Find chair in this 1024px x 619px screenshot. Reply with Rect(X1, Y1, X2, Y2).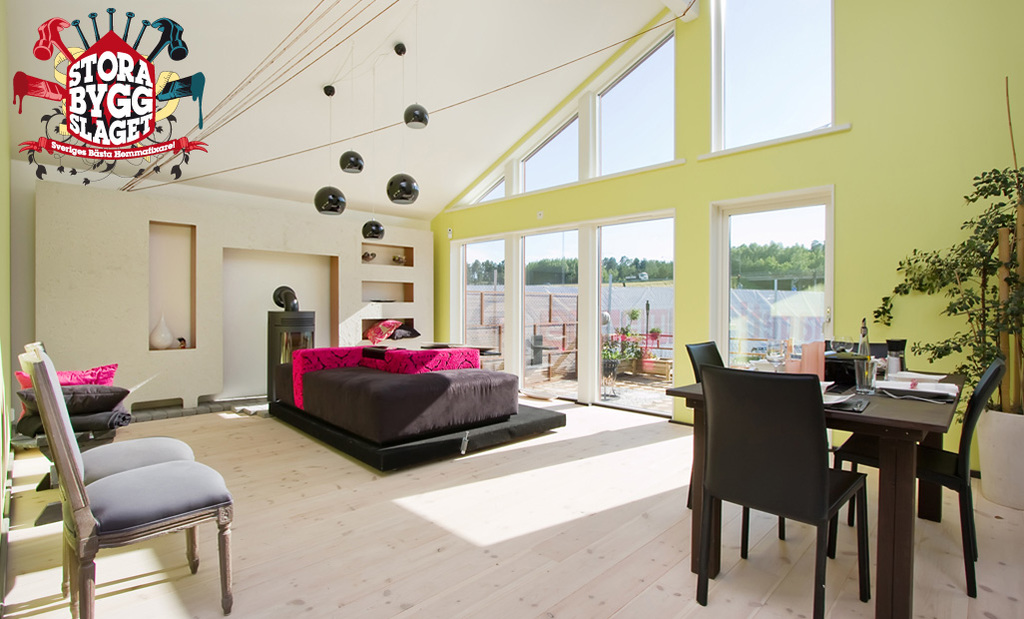
Rect(689, 366, 872, 618).
